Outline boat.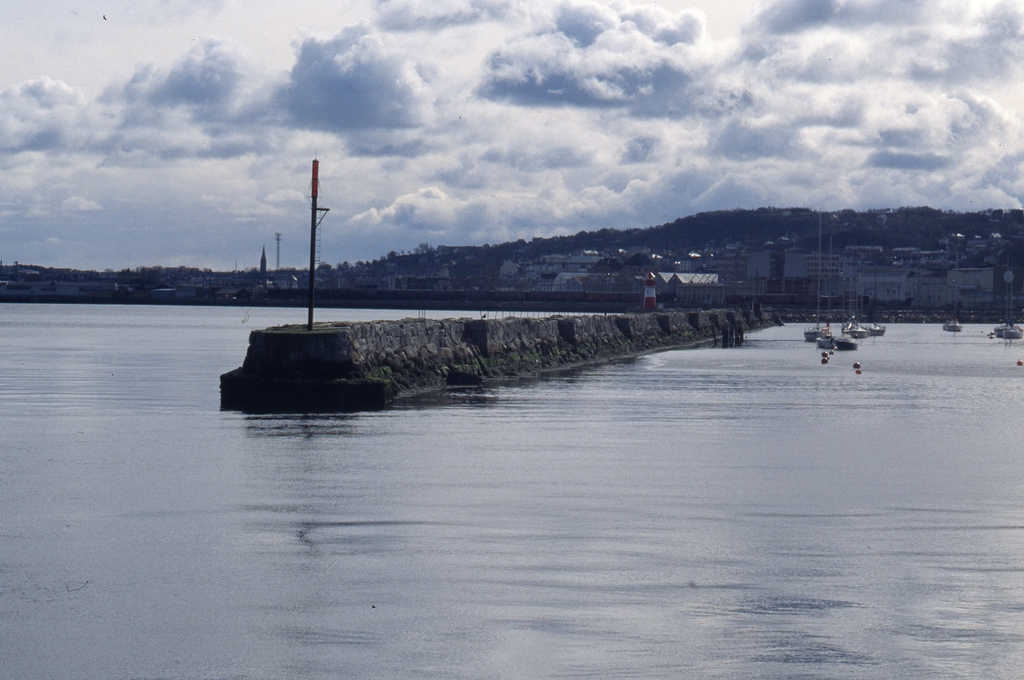
Outline: <region>848, 271, 879, 340</region>.
